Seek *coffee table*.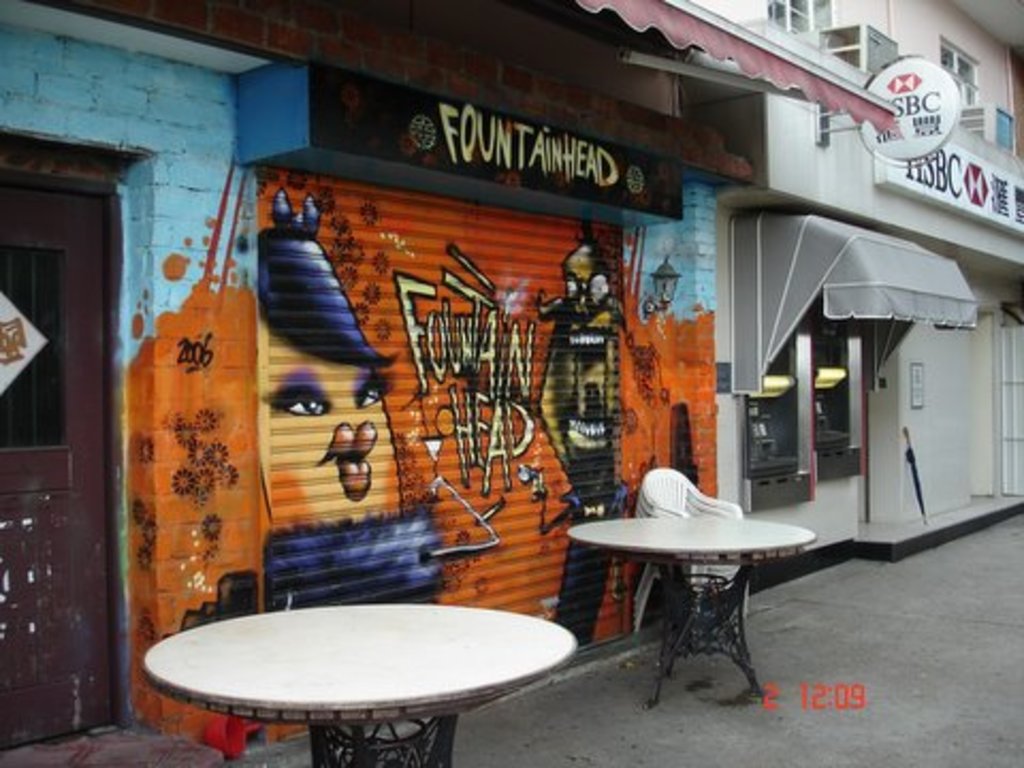
122, 580, 580, 764.
